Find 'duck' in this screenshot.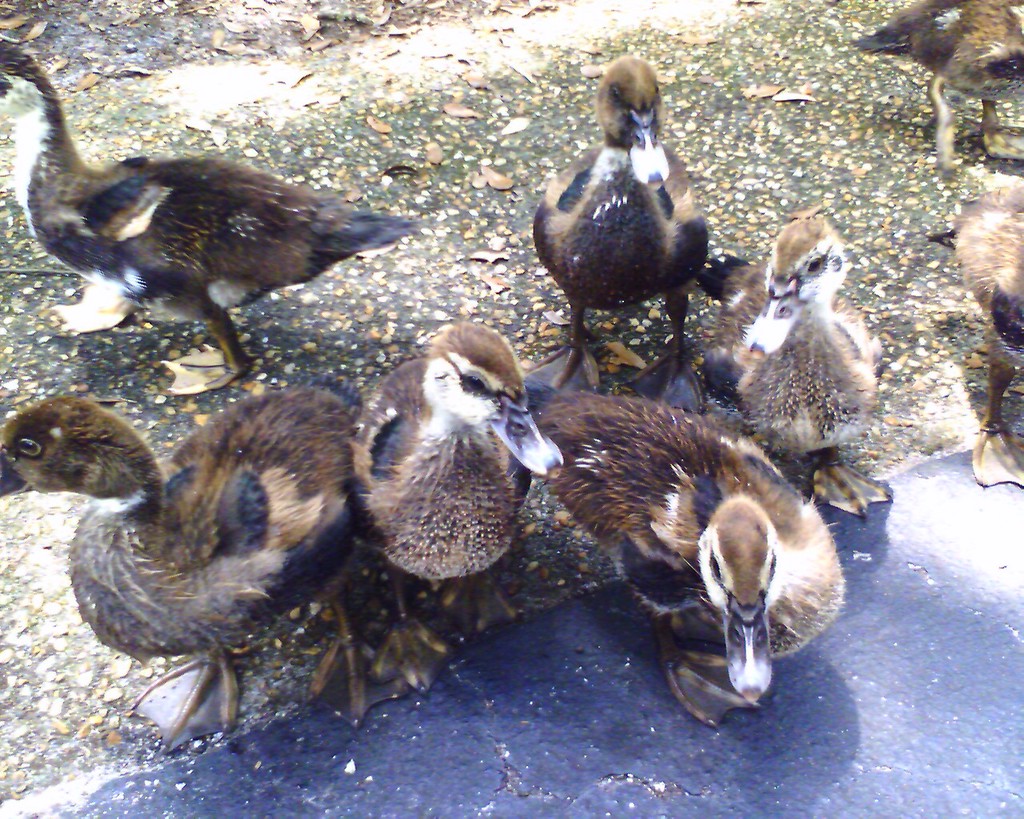
The bounding box for 'duck' is rect(954, 184, 1017, 496).
